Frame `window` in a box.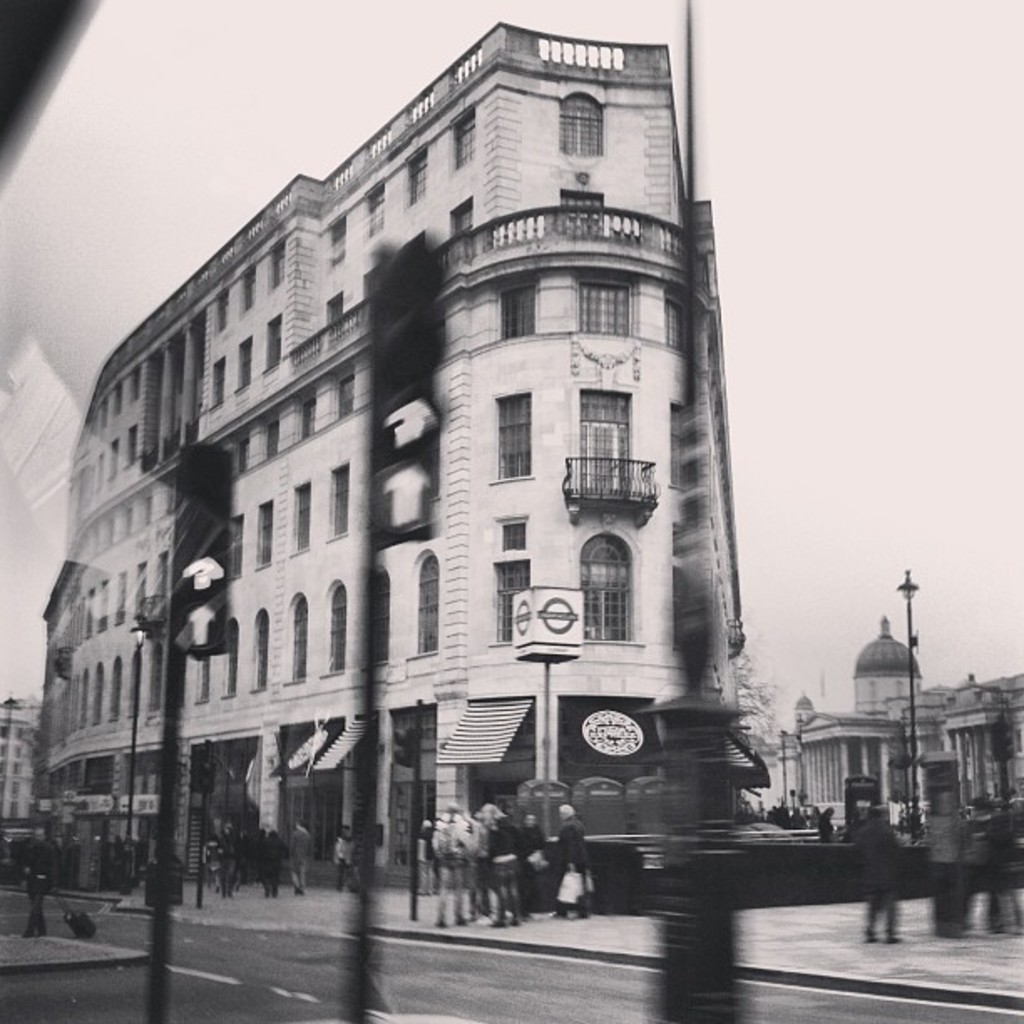
<bbox>253, 617, 268, 684</bbox>.
